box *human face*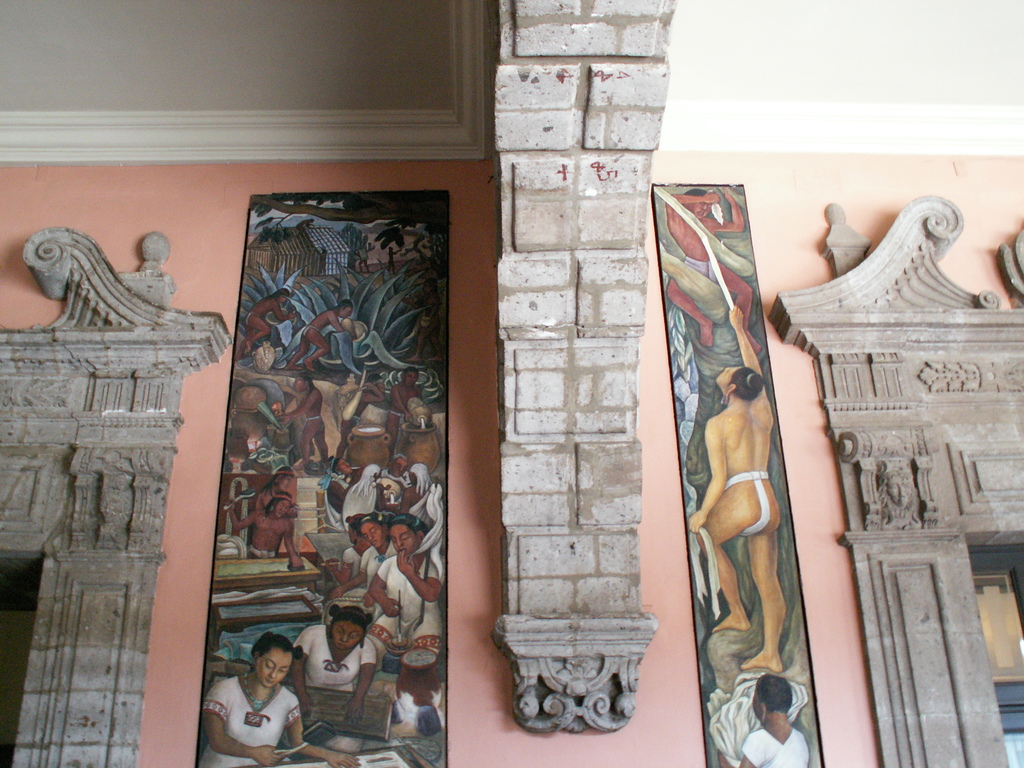
[left=334, top=621, right=364, bottom=653]
